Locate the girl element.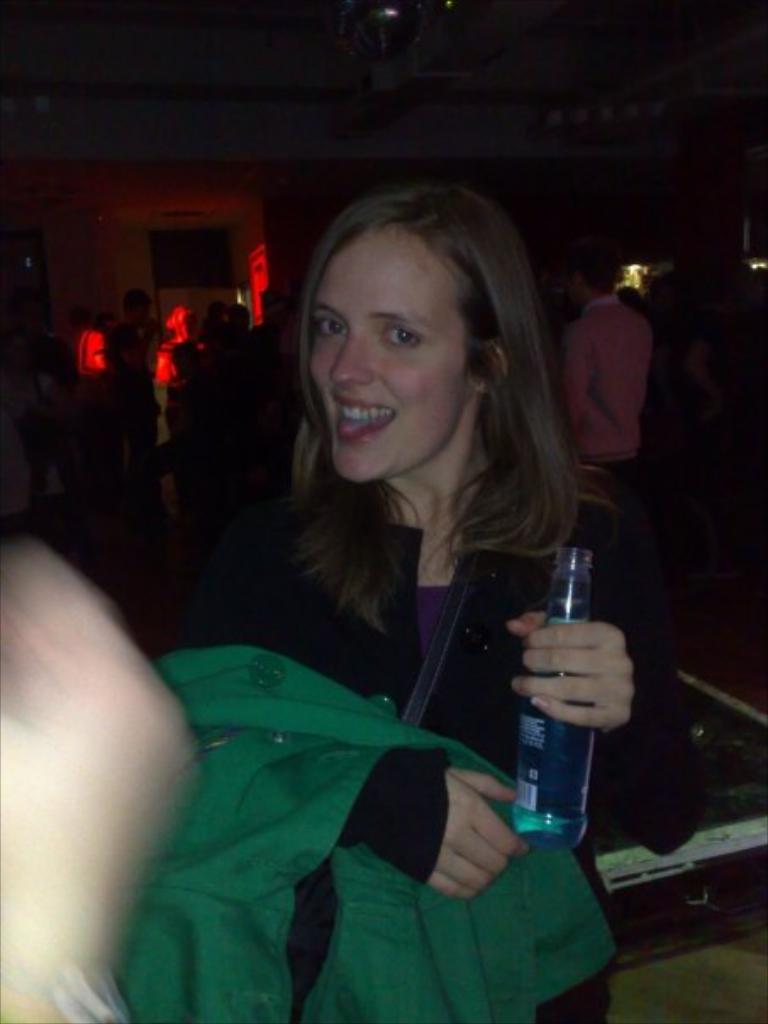
Element bbox: box=[237, 164, 700, 1022].
